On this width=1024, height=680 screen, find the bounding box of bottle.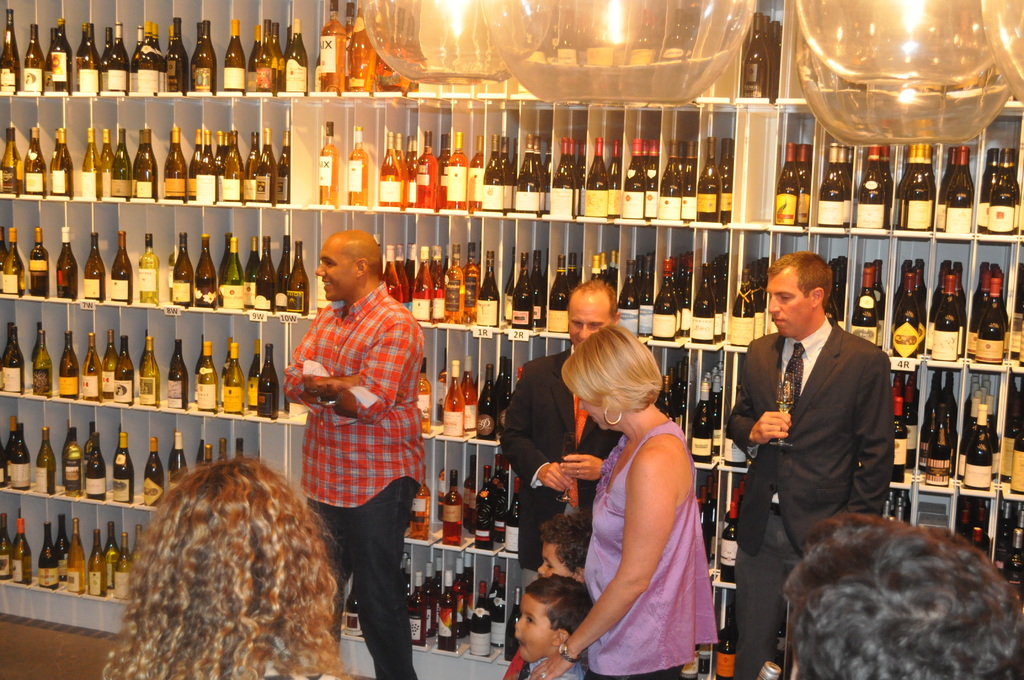
Bounding box: l=676, t=644, r=701, b=679.
